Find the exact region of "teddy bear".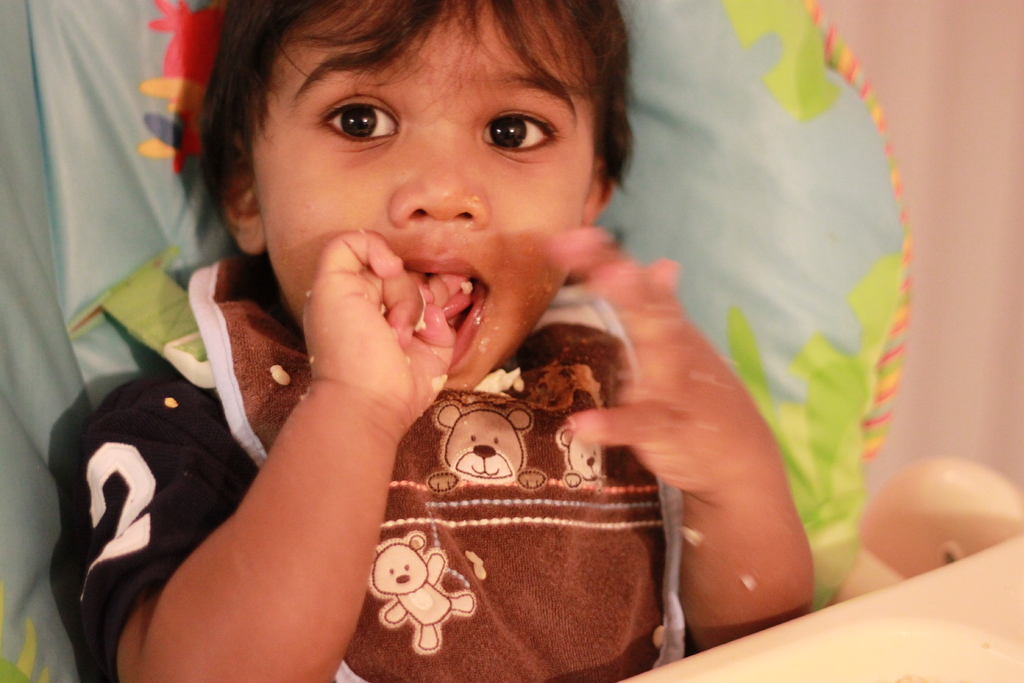
Exact region: x1=424 y1=401 x2=541 y2=495.
